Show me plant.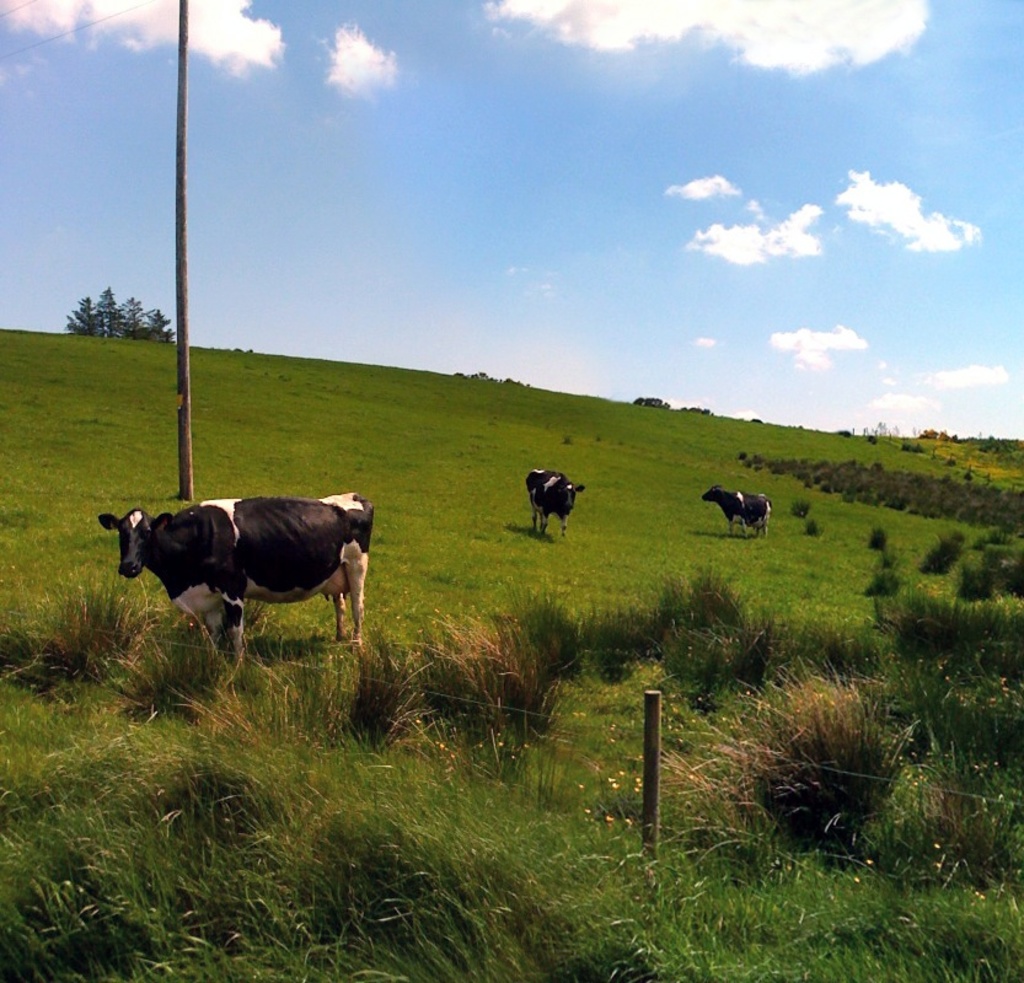
plant is here: box=[981, 522, 1019, 553].
